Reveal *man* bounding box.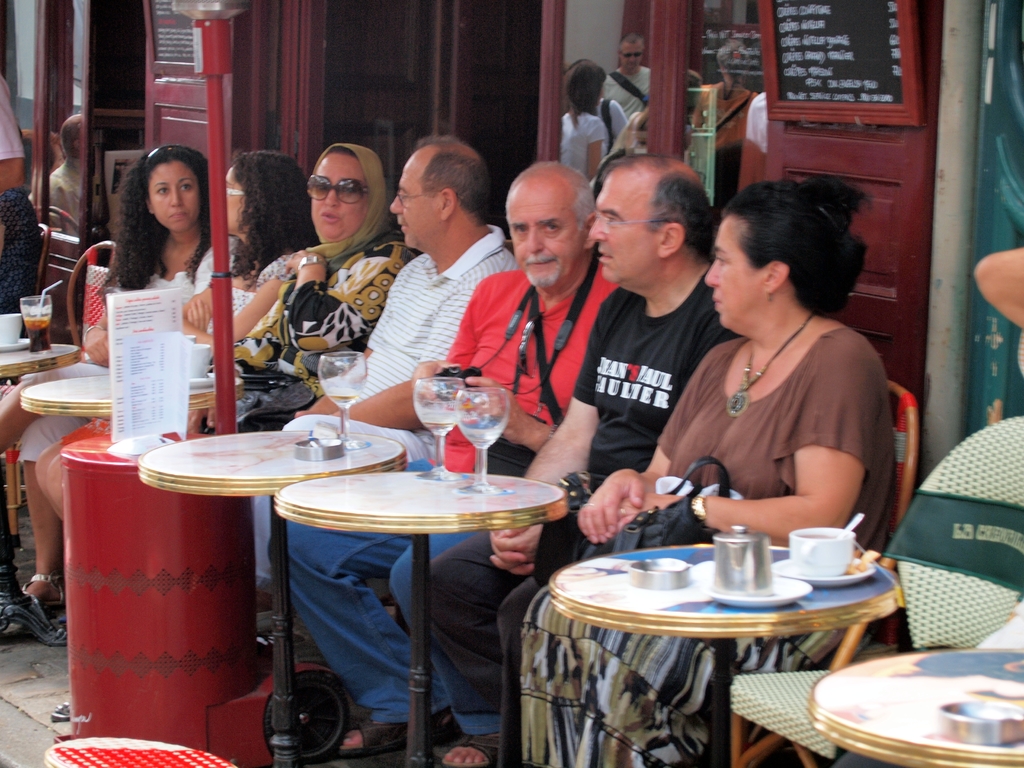
Revealed: region(271, 161, 629, 767).
